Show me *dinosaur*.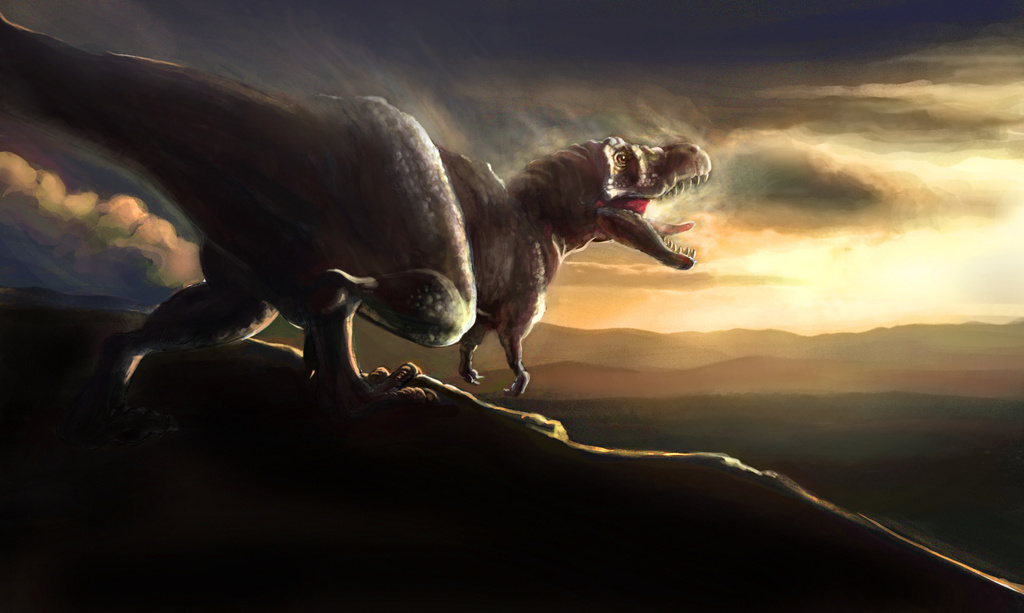
*dinosaur* is here: locate(1, 13, 713, 391).
